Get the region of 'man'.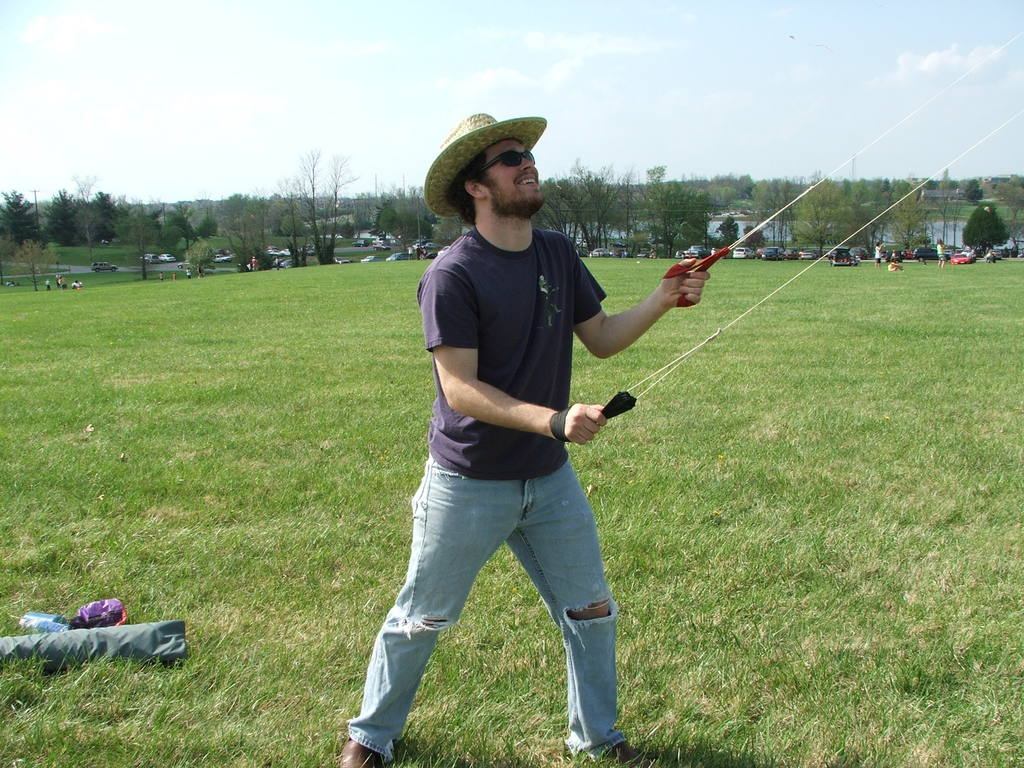
crop(935, 243, 946, 273).
